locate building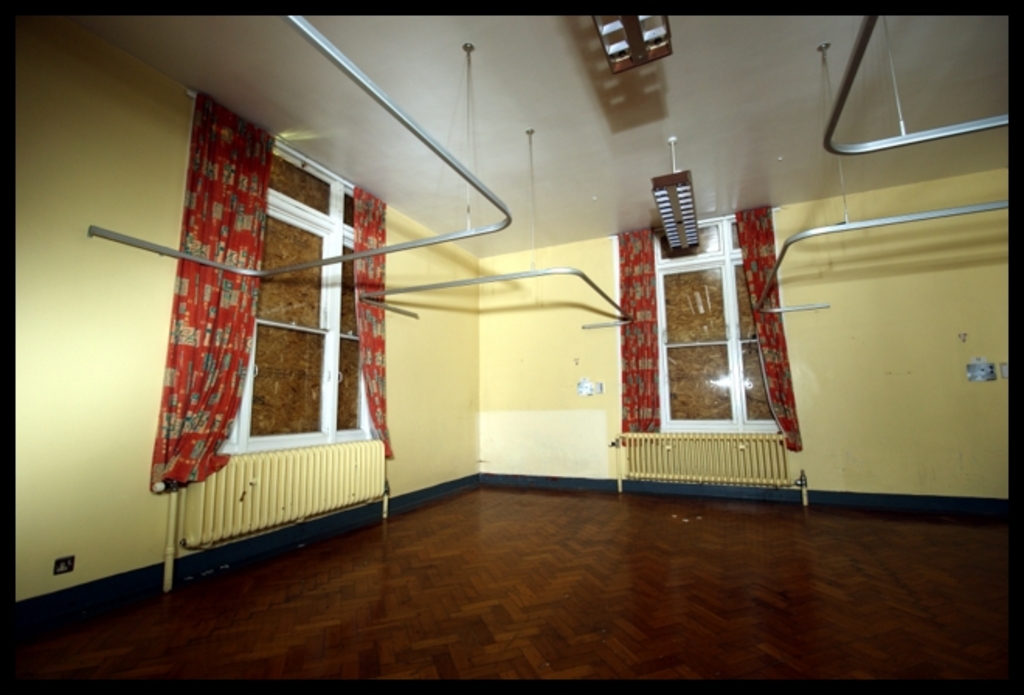
(17,19,1012,679)
